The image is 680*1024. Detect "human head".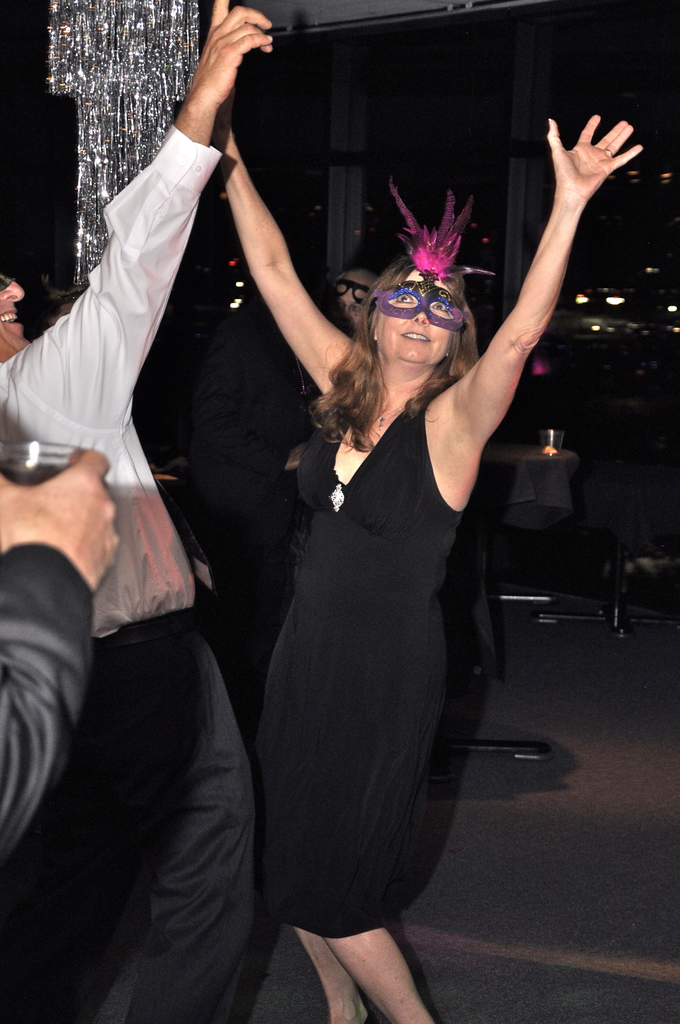
Detection: 327/266/377/323.
